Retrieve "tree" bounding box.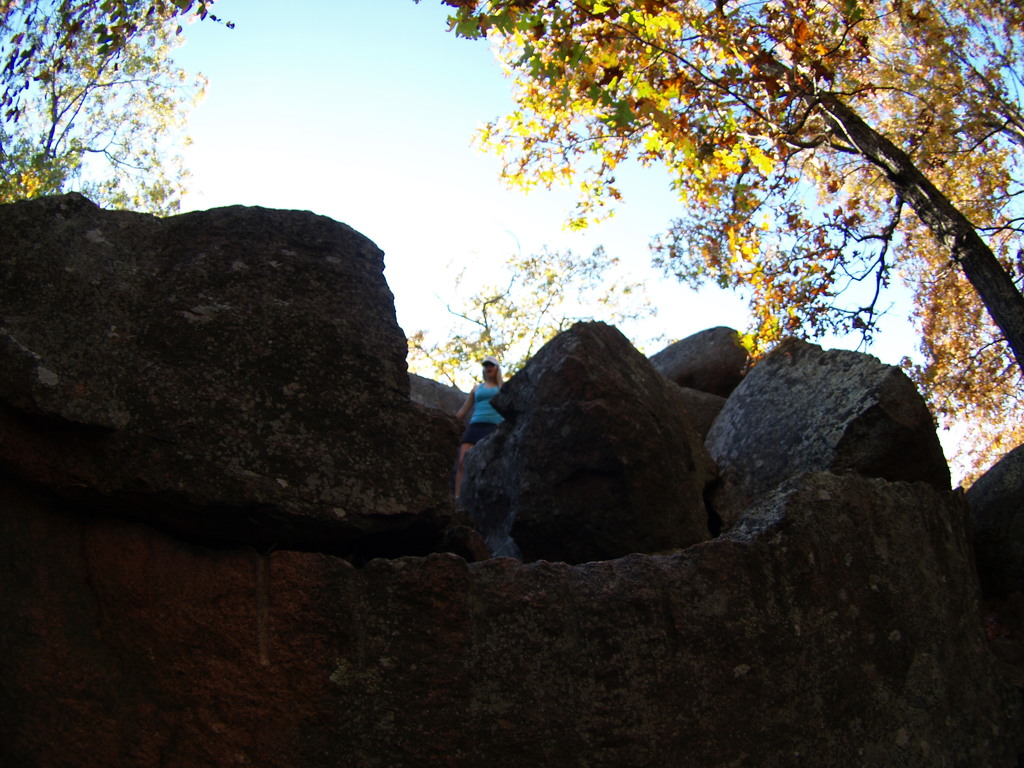
Bounding box: 401, 228, 678, 397.
